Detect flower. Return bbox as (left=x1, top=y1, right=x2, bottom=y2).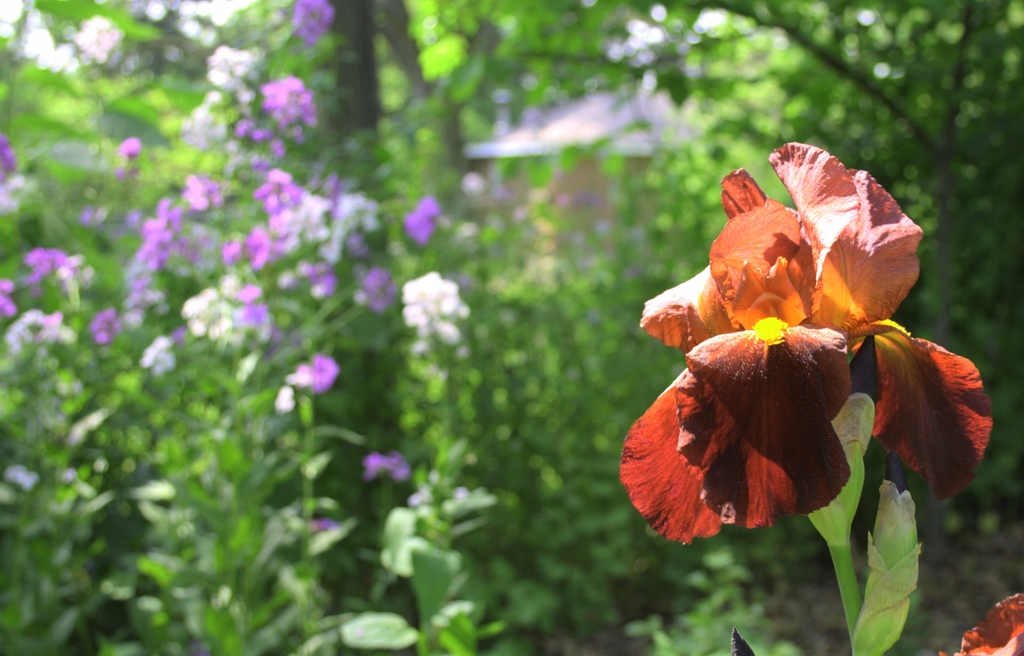
(left=945, top=590, right=1023, bottom=655).
